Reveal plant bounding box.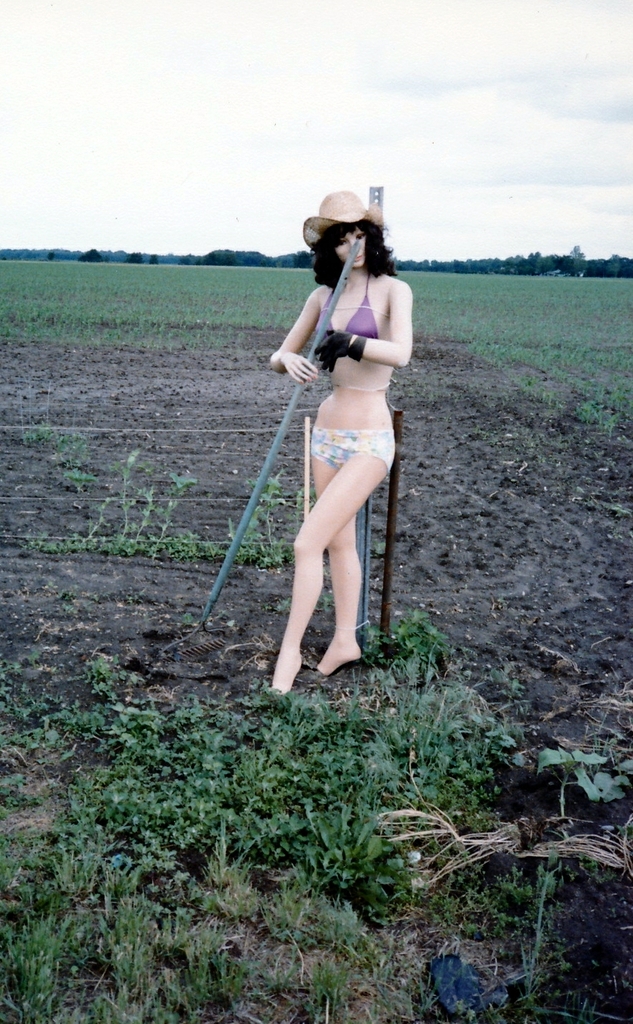
Revealed: bbox=(0, 254, 632, 1023).
